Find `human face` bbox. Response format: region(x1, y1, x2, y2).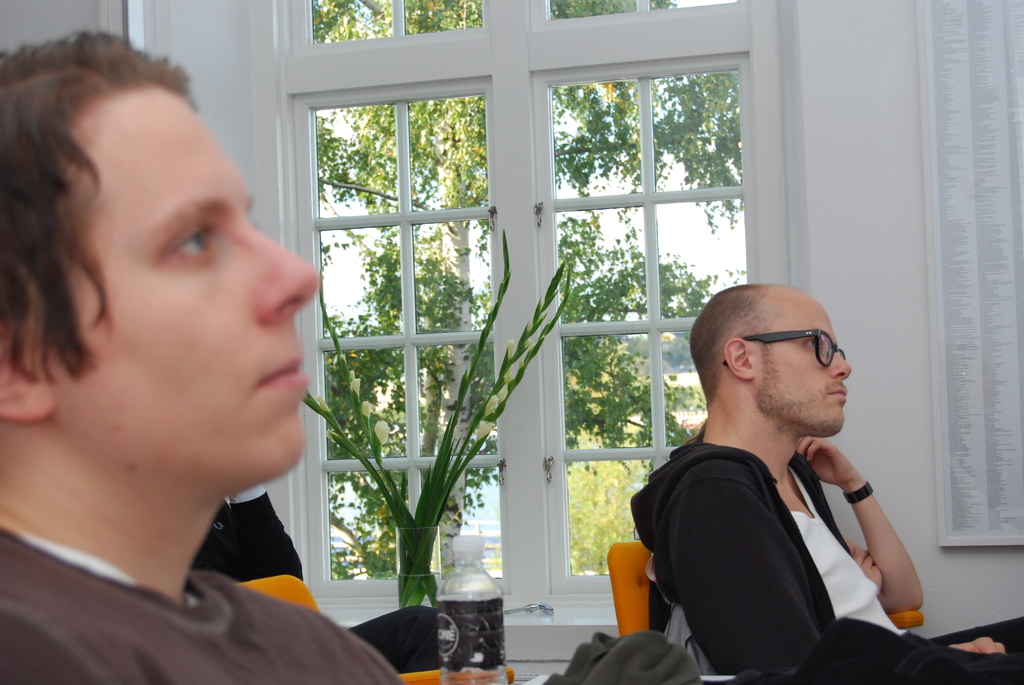
region(756, 288, 860, 428).
